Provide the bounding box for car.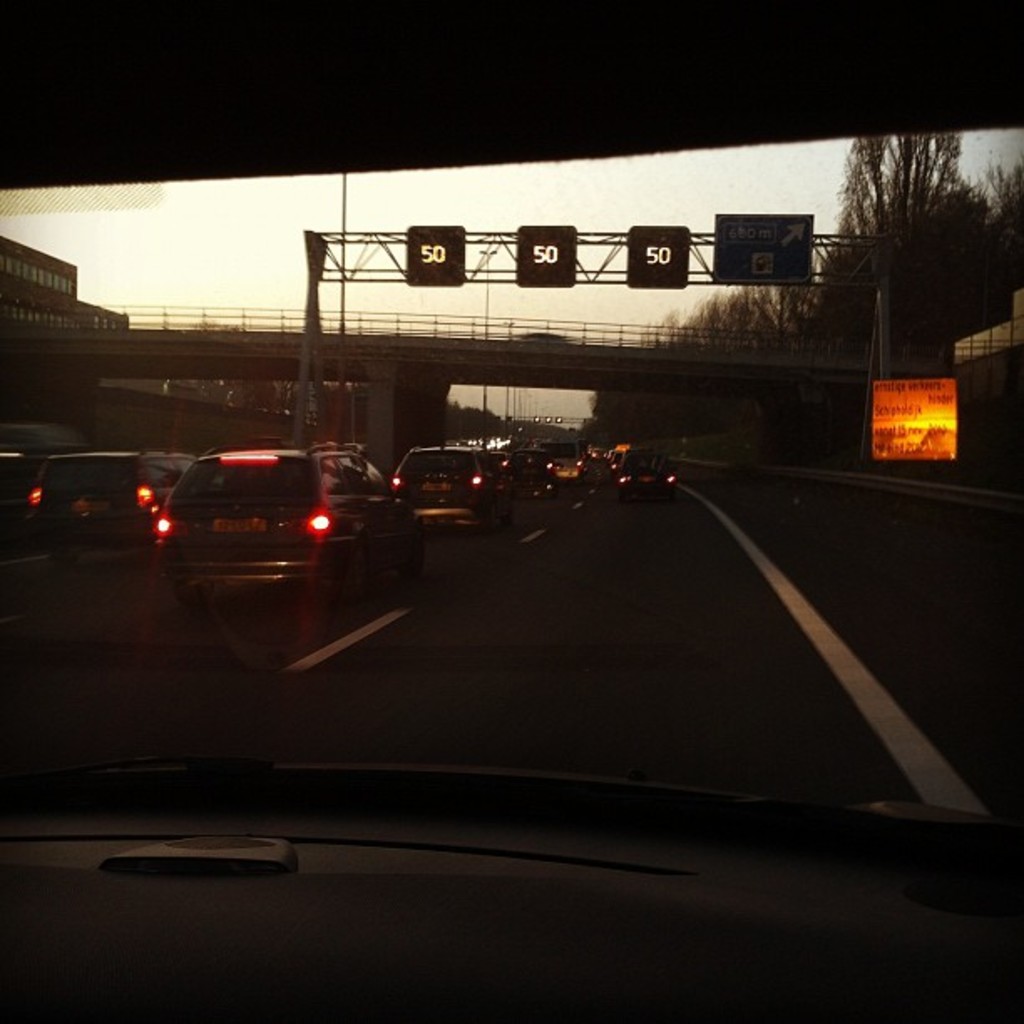
l=30, t=442, r=207, b=559.
